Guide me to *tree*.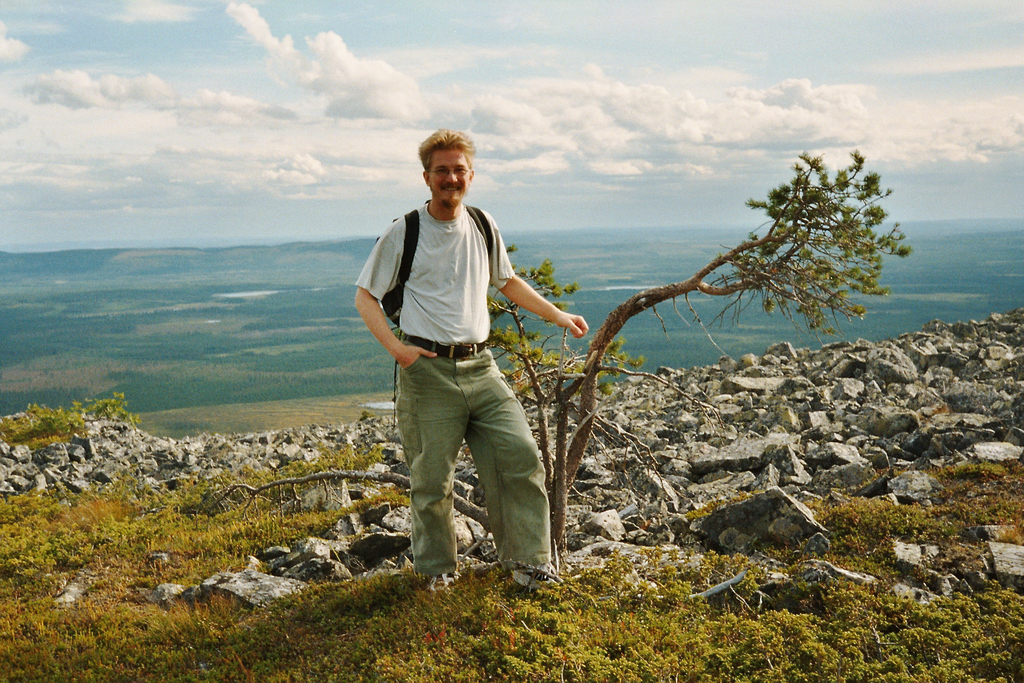
Guidance: bbox(167, 151, 918, 581).
